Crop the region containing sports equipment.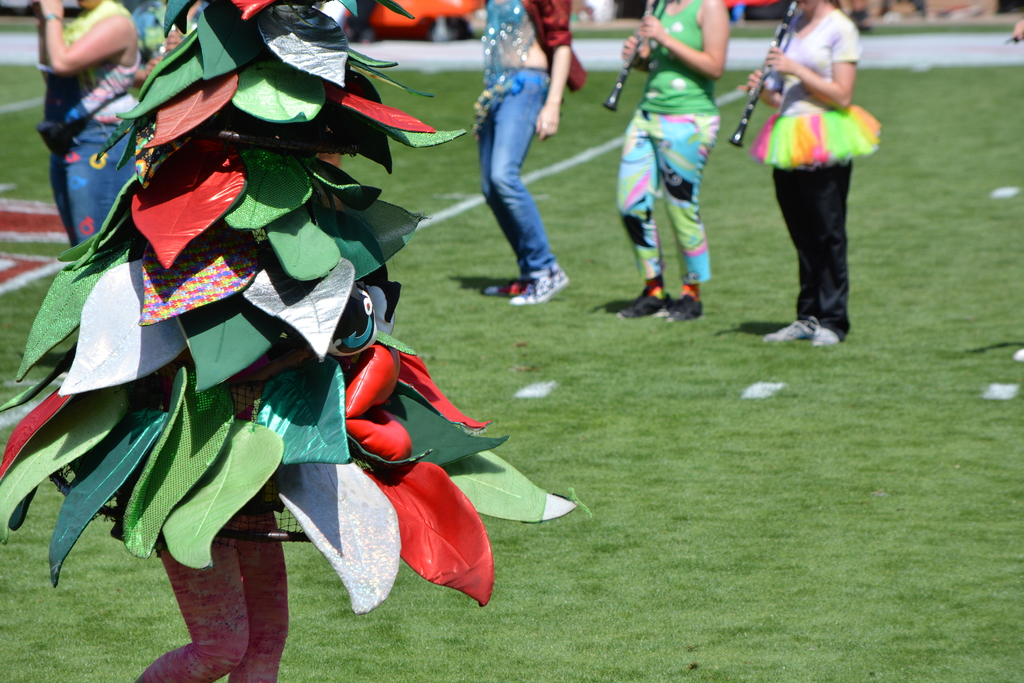
Crop region: [x1=762, y1=318, x2=815, y2=347].
